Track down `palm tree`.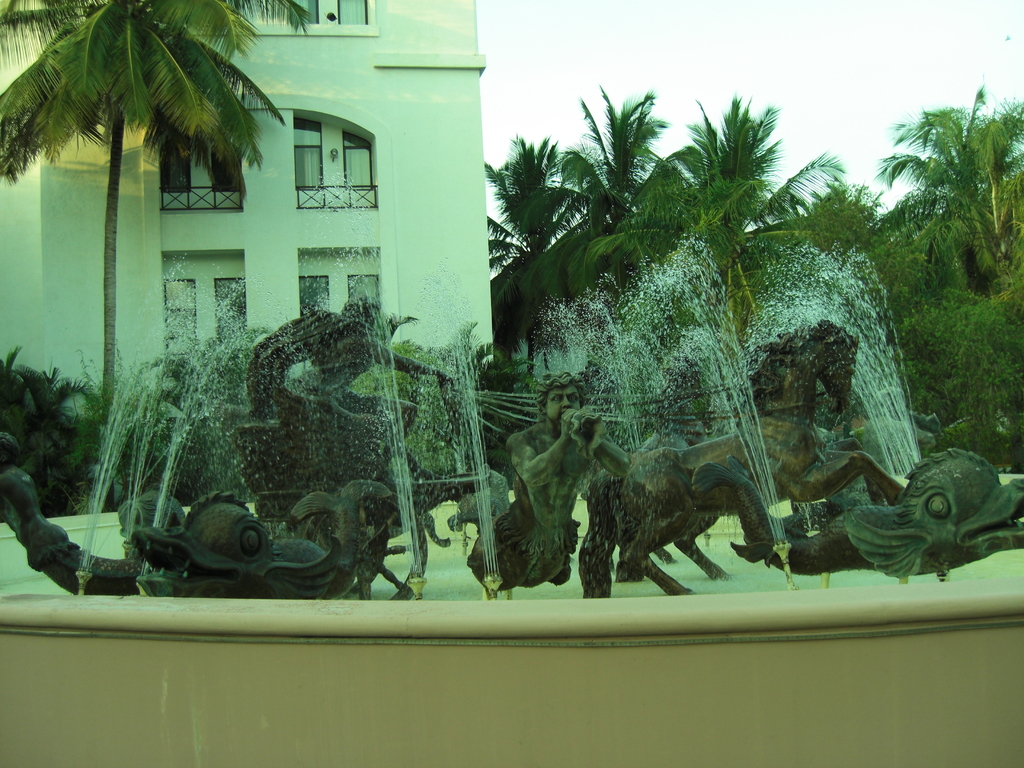
Tracked to box(481, 121, 582, 370).
